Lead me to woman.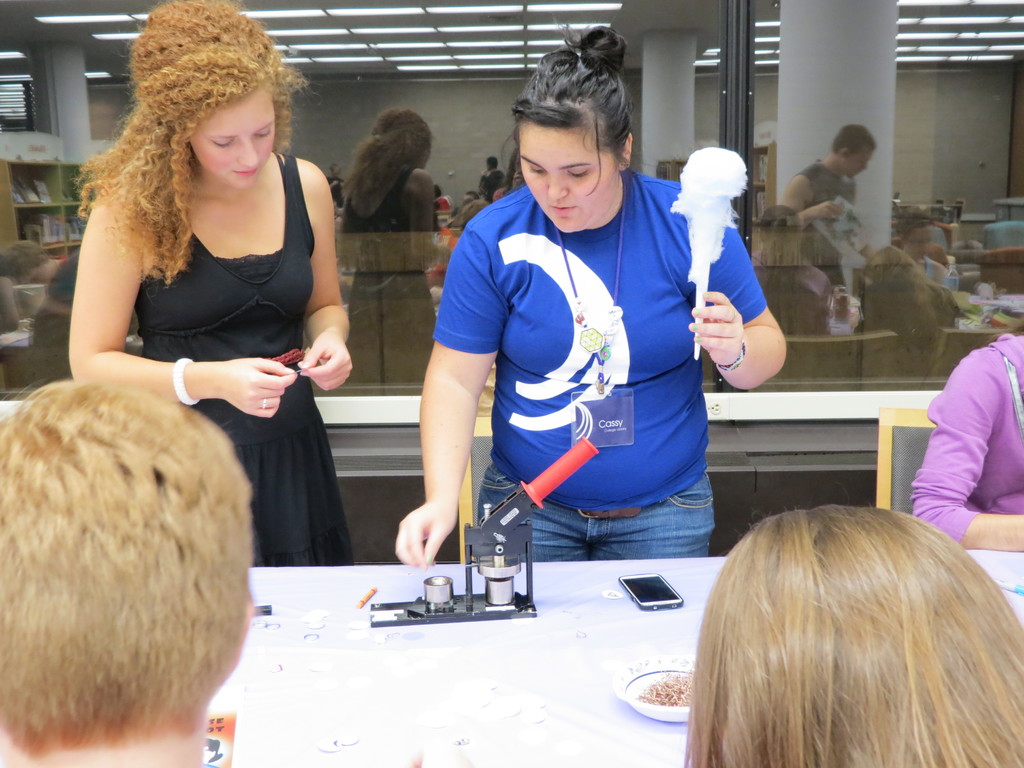
Lead to x1=678 y1=506 x2=1022 y2=767.
